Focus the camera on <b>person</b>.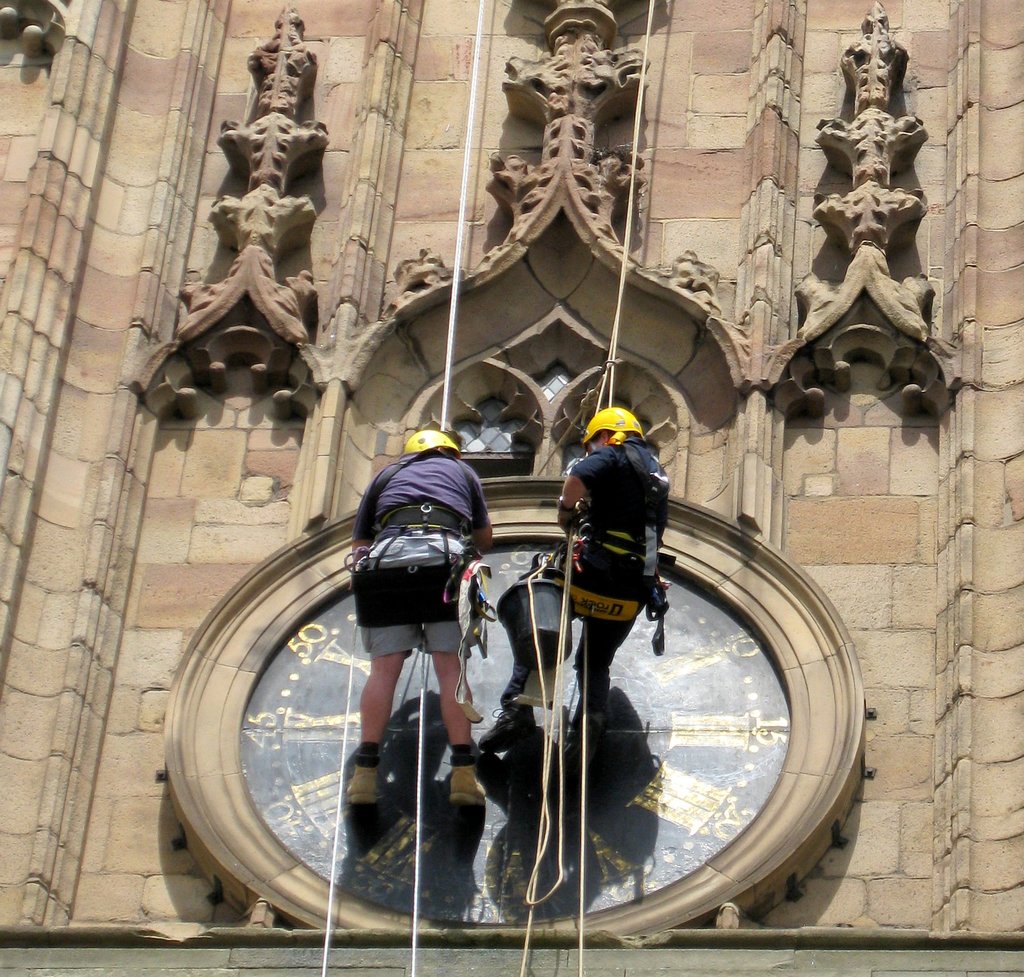
Focus region: BBox(503, 412, 680, 741).
